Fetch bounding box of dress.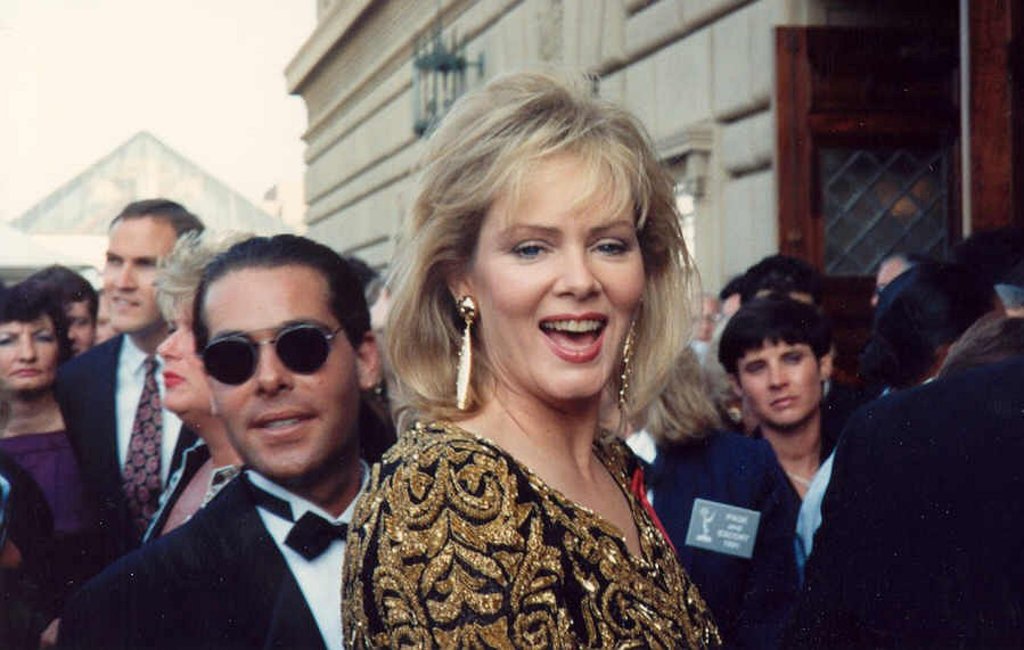
Bbox: [left=341, top=418, right=727, bottom=649].
